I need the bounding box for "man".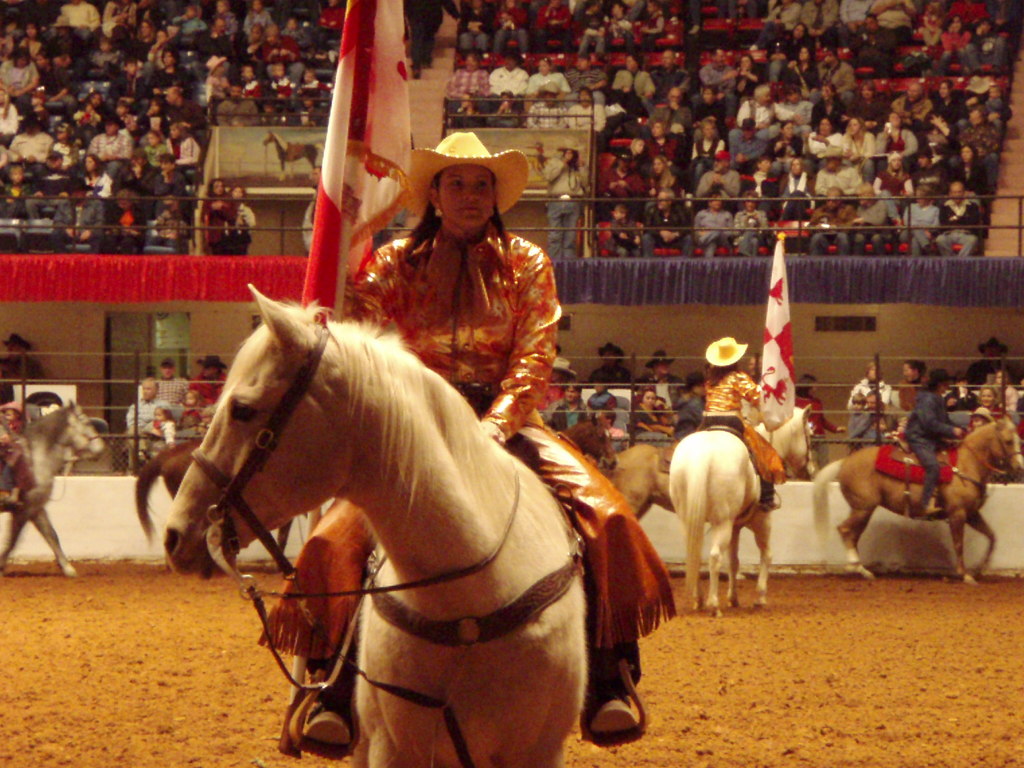
Here it is: x1=144 y1=357 x2=189 y2=410.
